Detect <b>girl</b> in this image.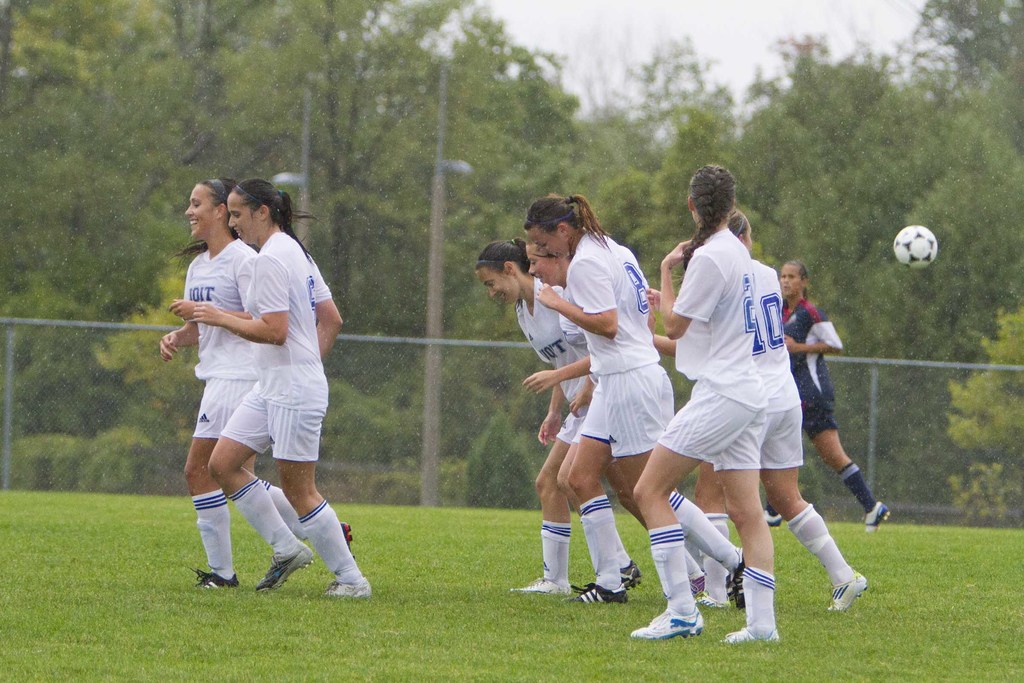
Detection: (471, 227, 678, 580).
